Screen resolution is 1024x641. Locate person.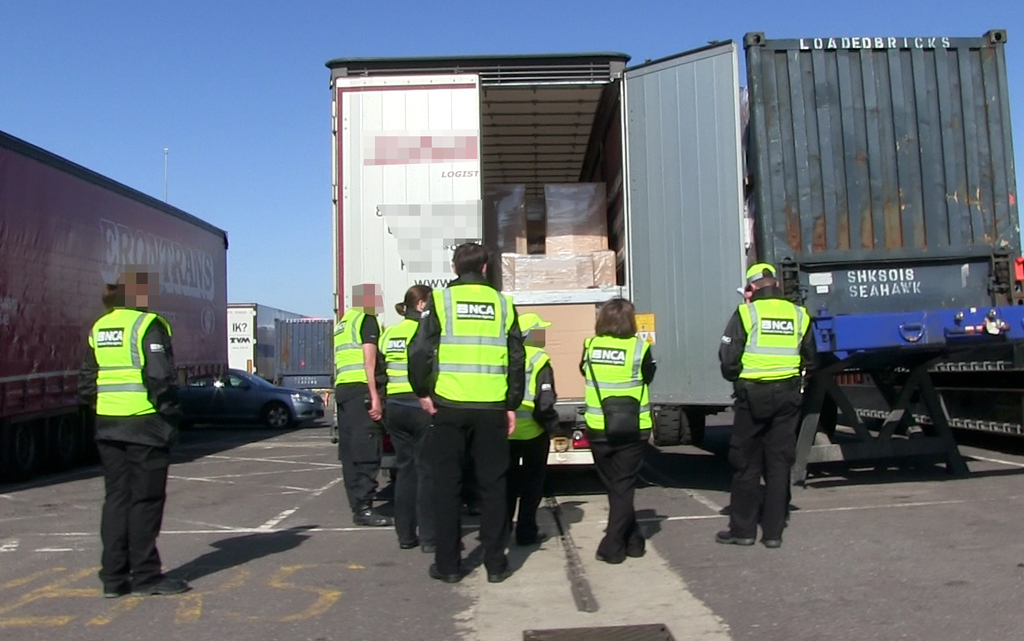
detection(579, 298, 656, 561).
